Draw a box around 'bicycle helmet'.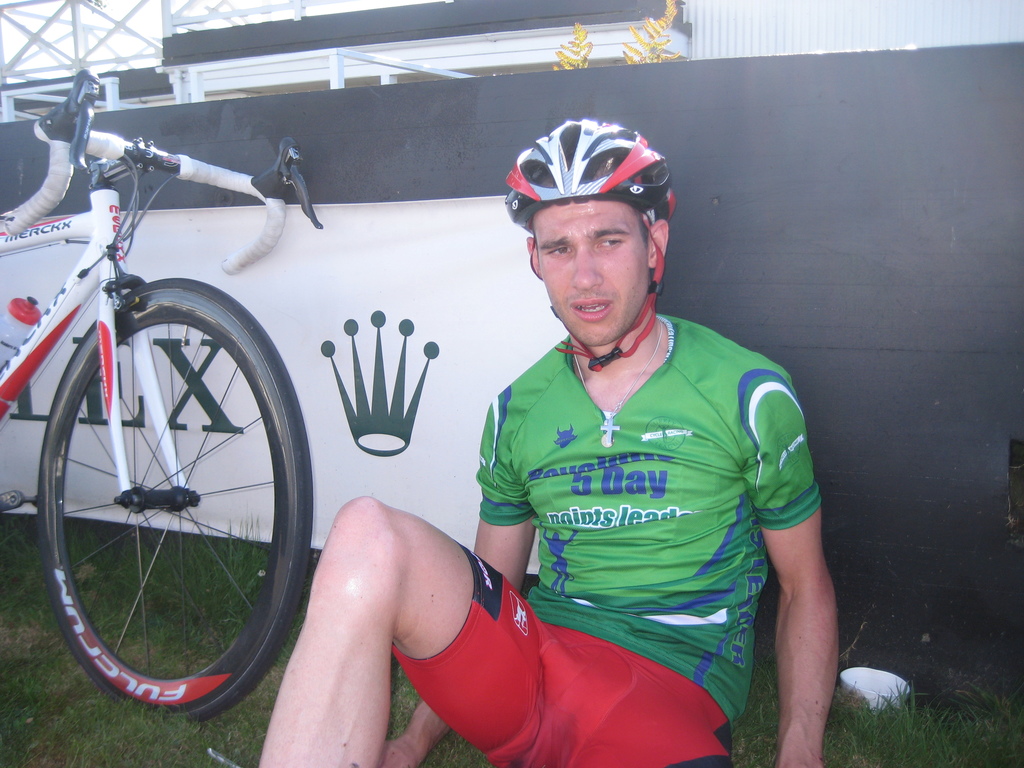
x1=498, y1=111, x2=673, y2=363.
